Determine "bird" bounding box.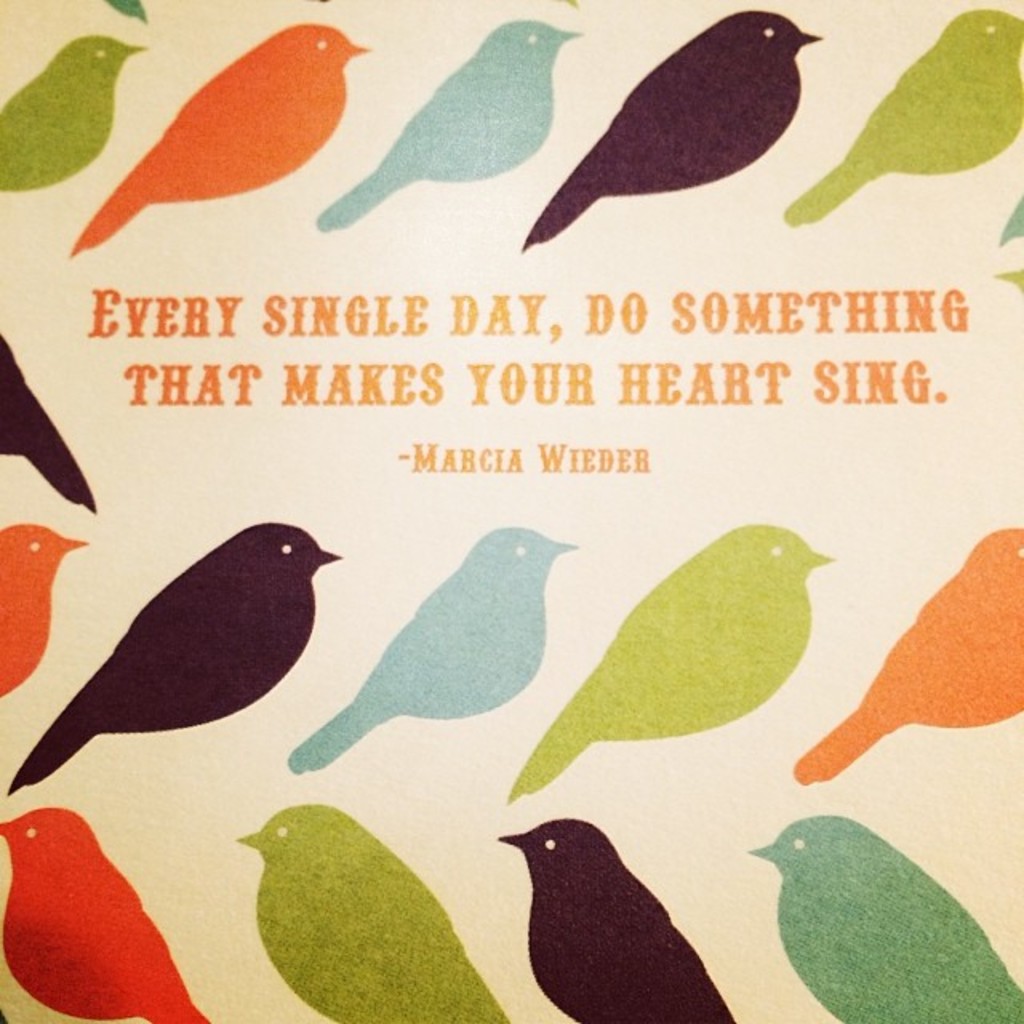
Determined: pyautogui.locateOnScreen(18, 506, 389, 808).
